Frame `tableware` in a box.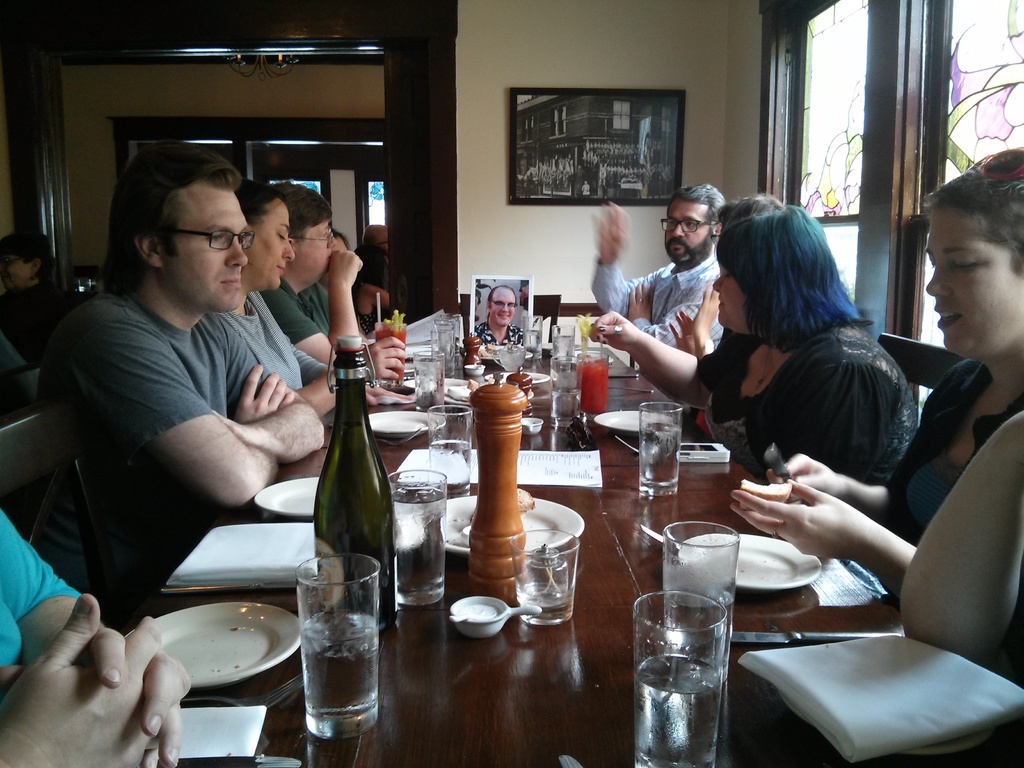
(x1=296, y1=552, x2=381, y2=739).
